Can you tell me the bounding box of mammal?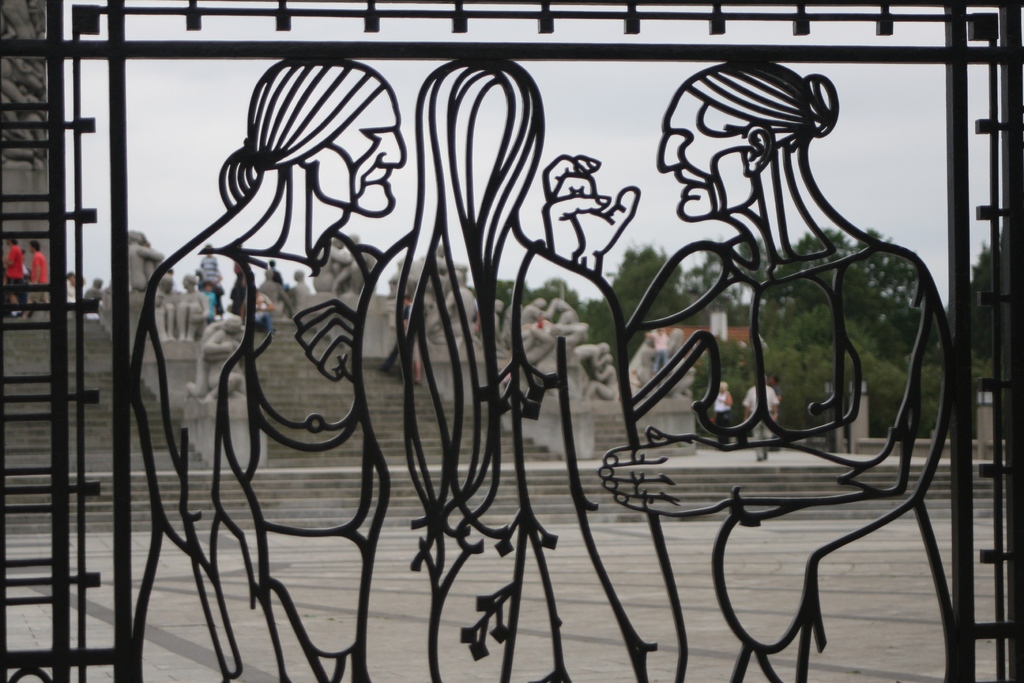
{"left": 747, "top": 375, "right": 781, "bottom": 463}.
